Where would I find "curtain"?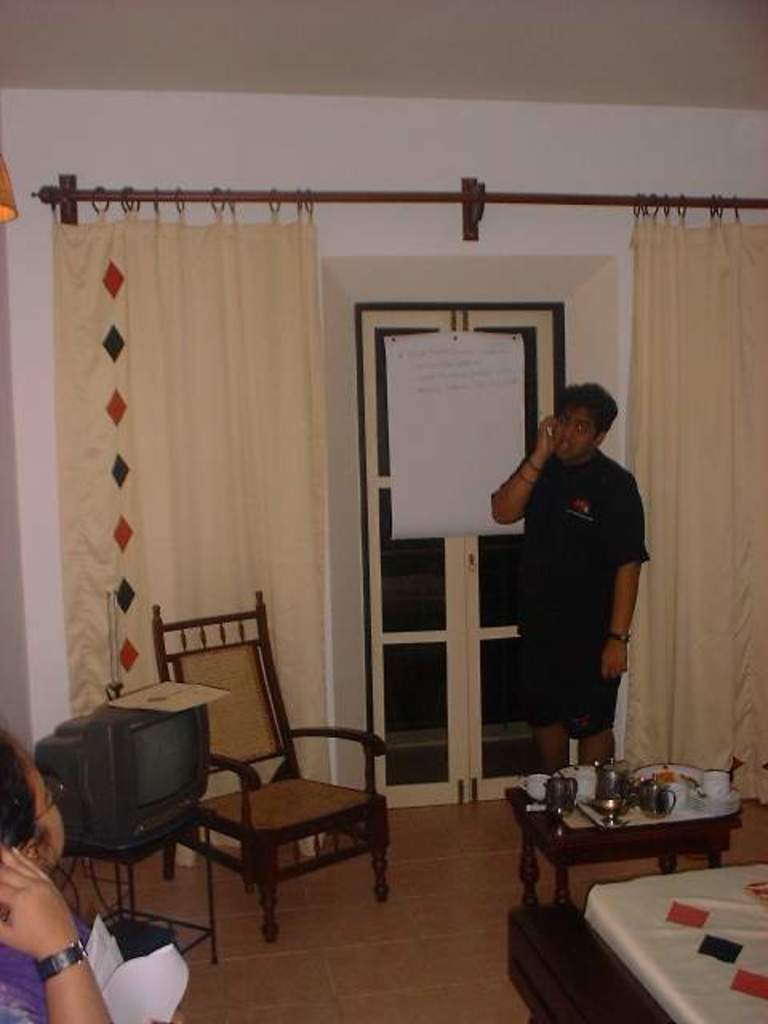
At 626,184,766,818.
